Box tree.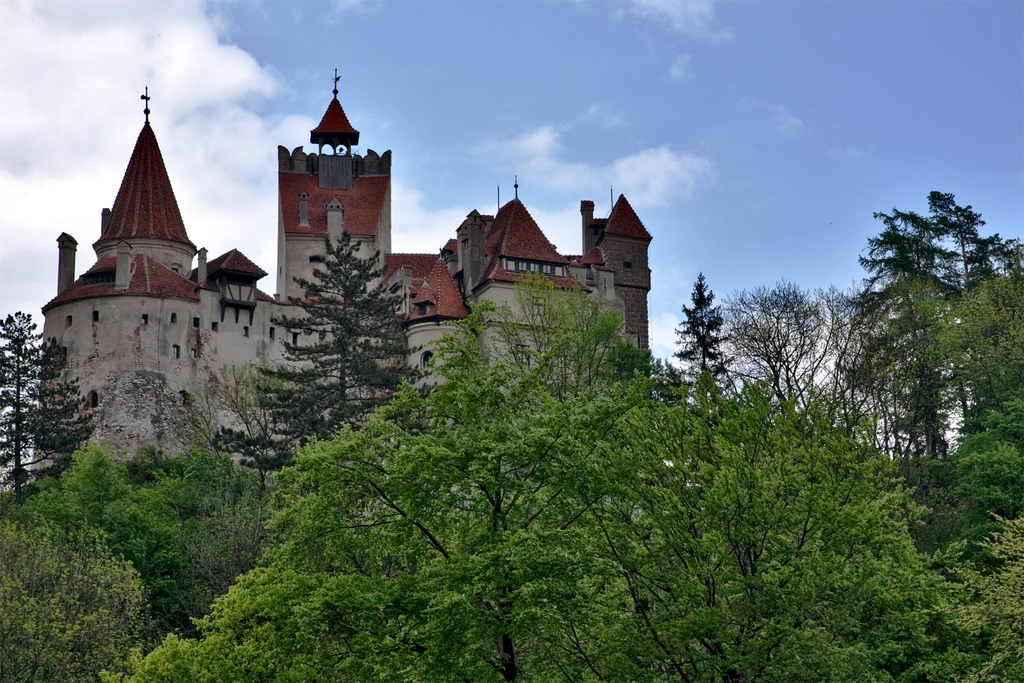
1 223 831 682.
